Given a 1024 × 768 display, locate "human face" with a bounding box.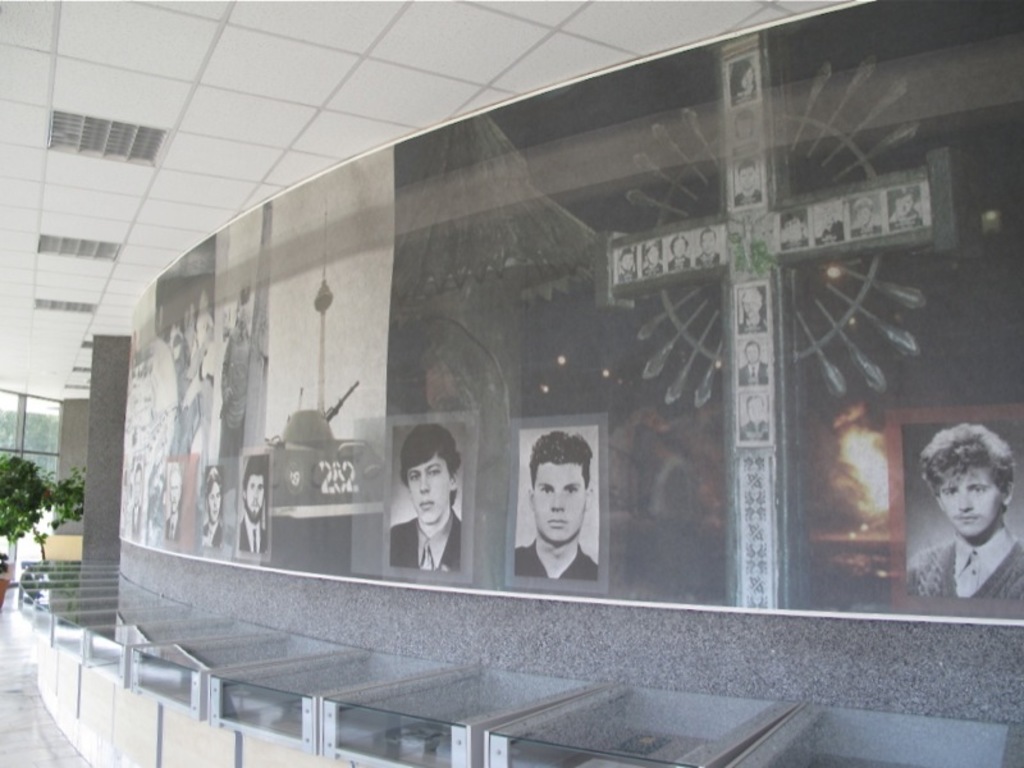
Located: {"left": 783, "top": 215, "right": 803, "bottom": 241}.
